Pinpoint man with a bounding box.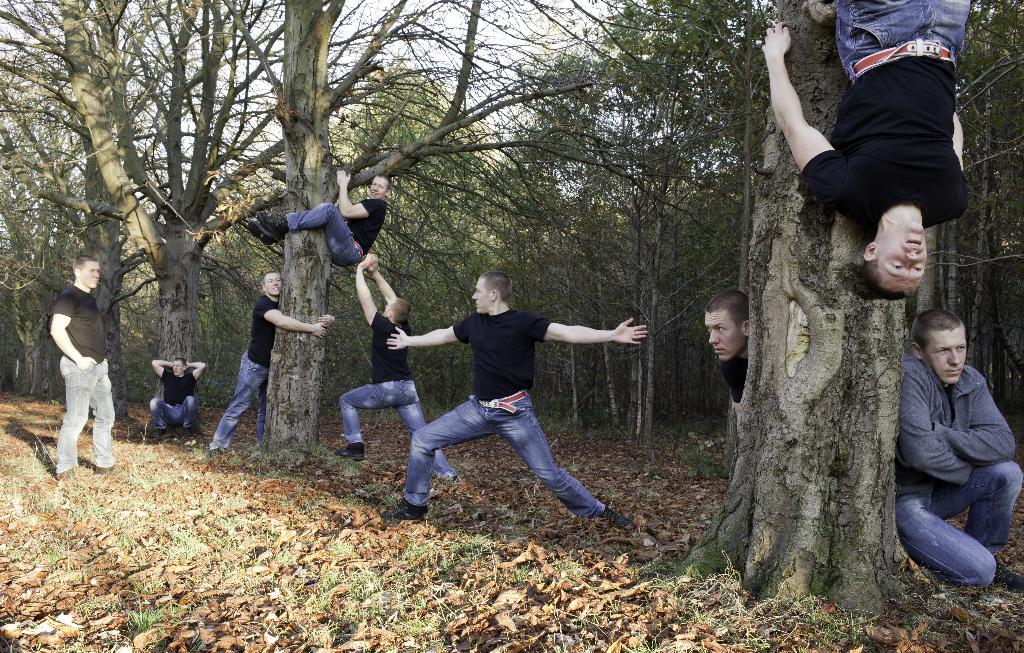
329 250 465 472.
